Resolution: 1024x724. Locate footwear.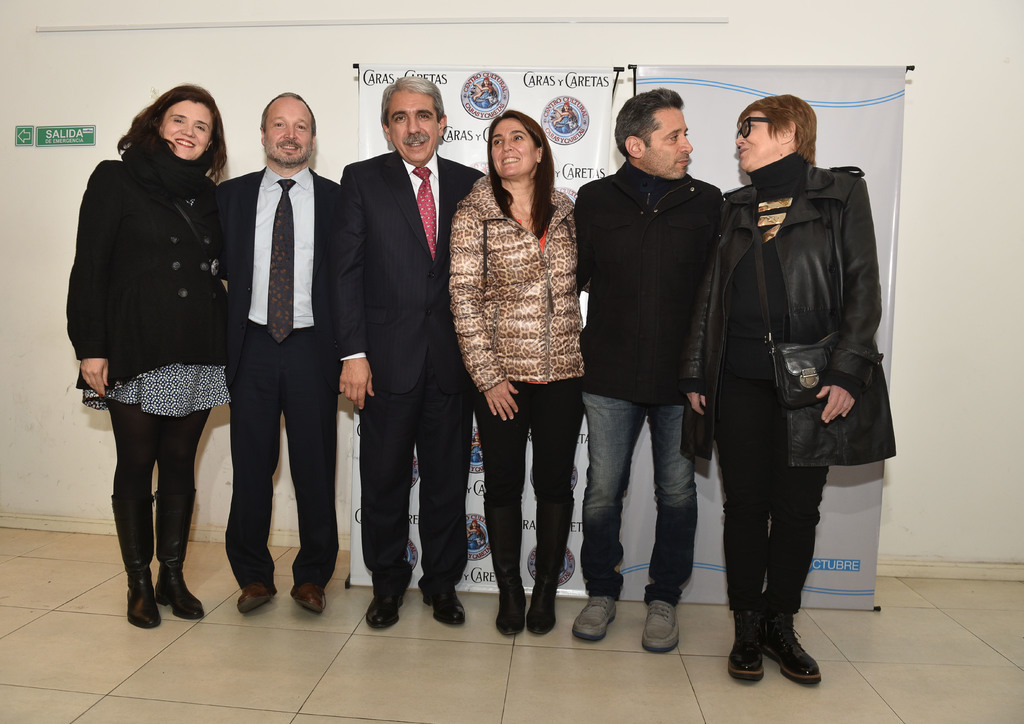
select_region(241, 583, 278, 612).
